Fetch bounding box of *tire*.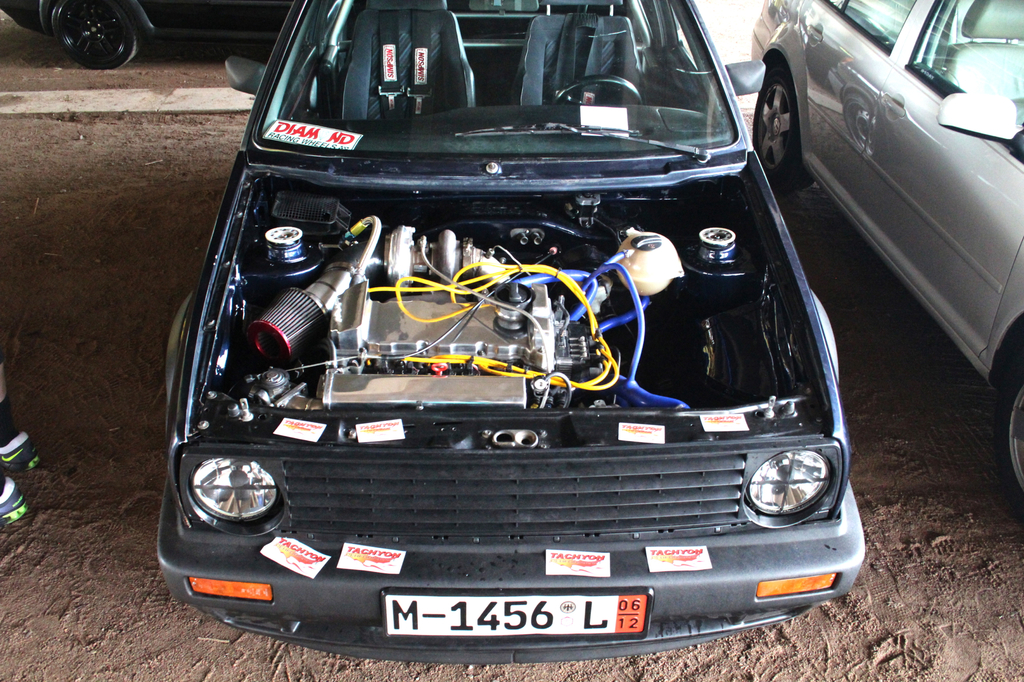
Bbox: [left=49, top=0, right=141, bottom=68].
